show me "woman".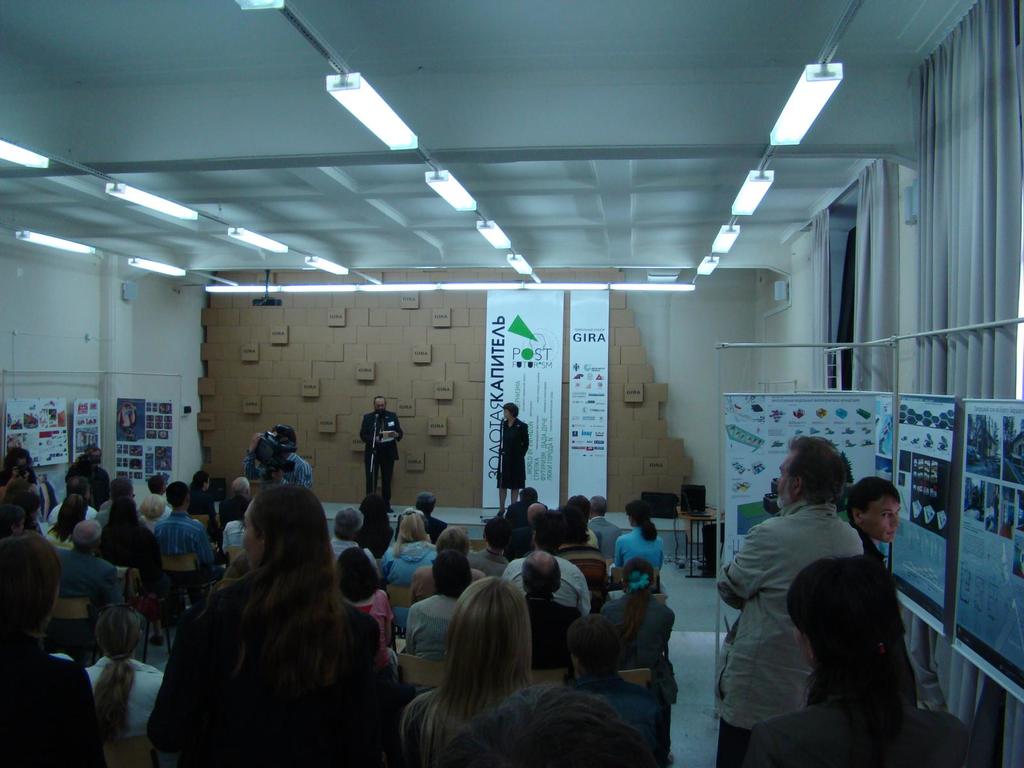
"woman" is here: pyautogui.locateOnScreen(97, 498, 166, 581).
